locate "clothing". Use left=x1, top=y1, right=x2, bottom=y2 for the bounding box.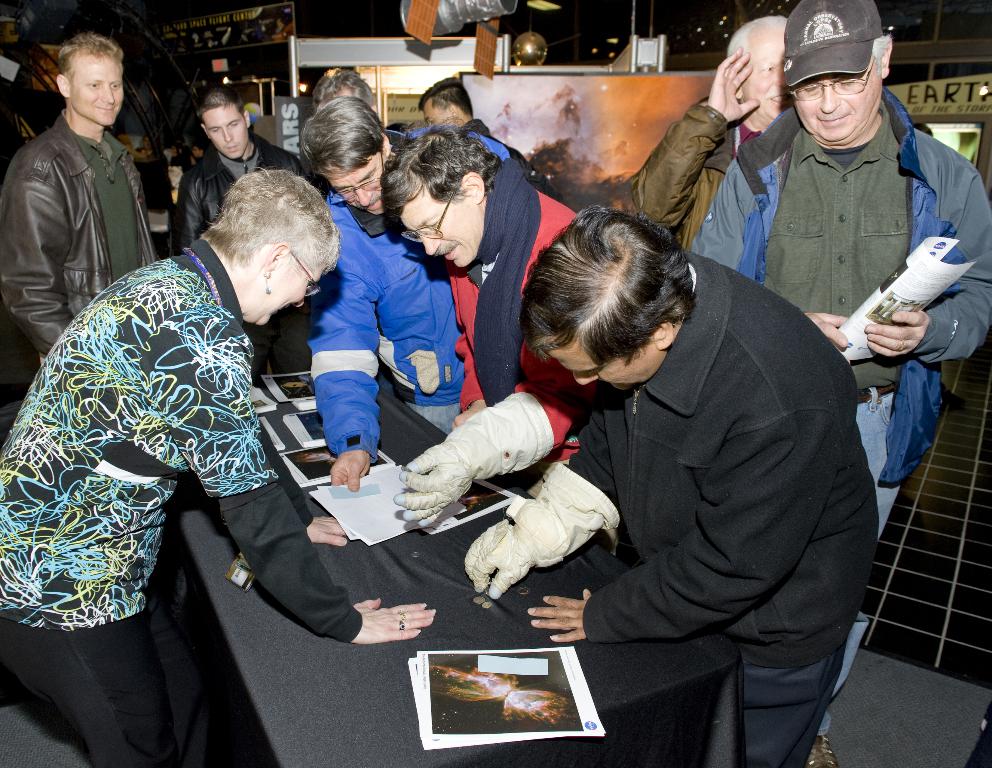
left=451, top=177, right=592, bottom=473.
